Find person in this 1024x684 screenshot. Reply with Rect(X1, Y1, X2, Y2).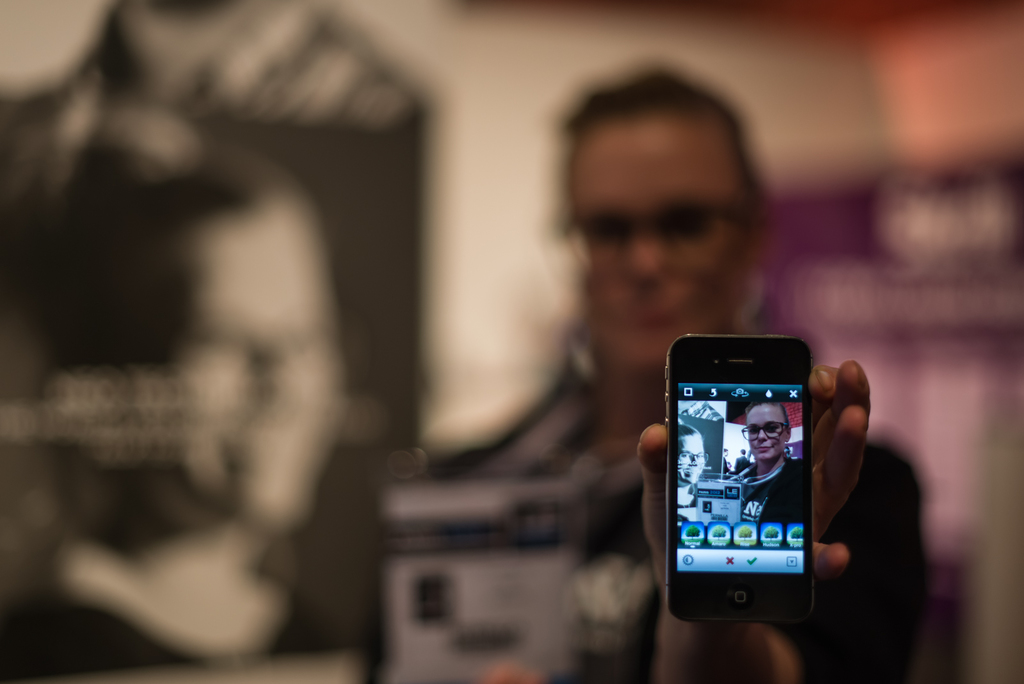
Rect(45, 57, 529, 683).
